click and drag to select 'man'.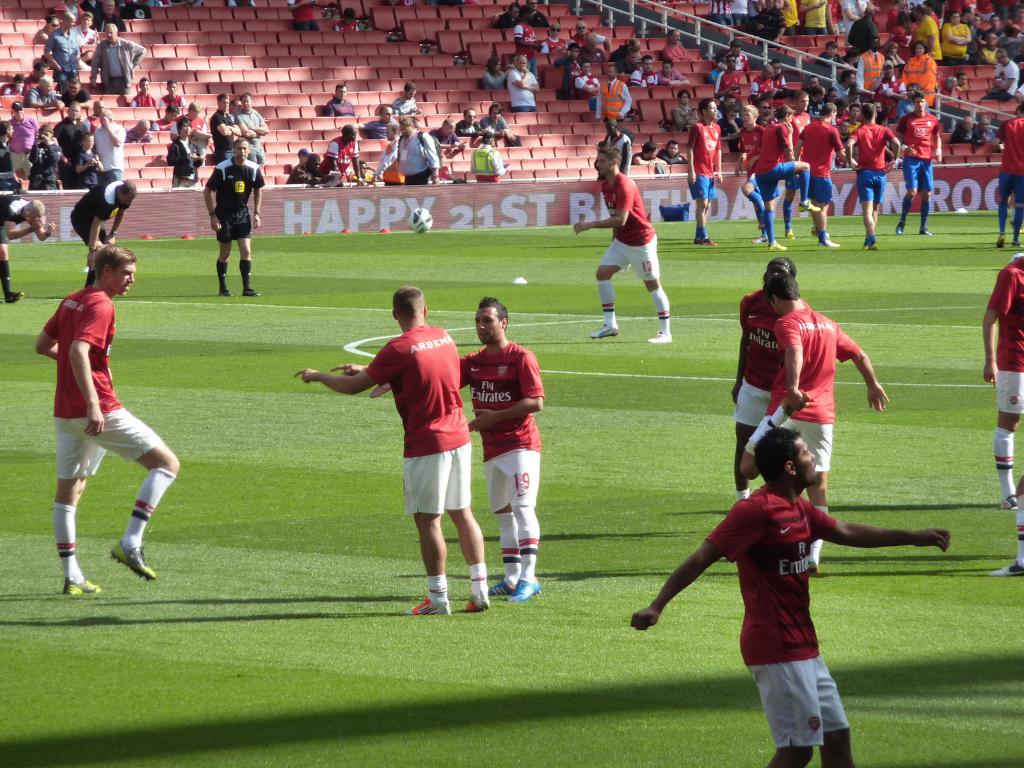
Selection: Rect(0, 116, 20, 184).
